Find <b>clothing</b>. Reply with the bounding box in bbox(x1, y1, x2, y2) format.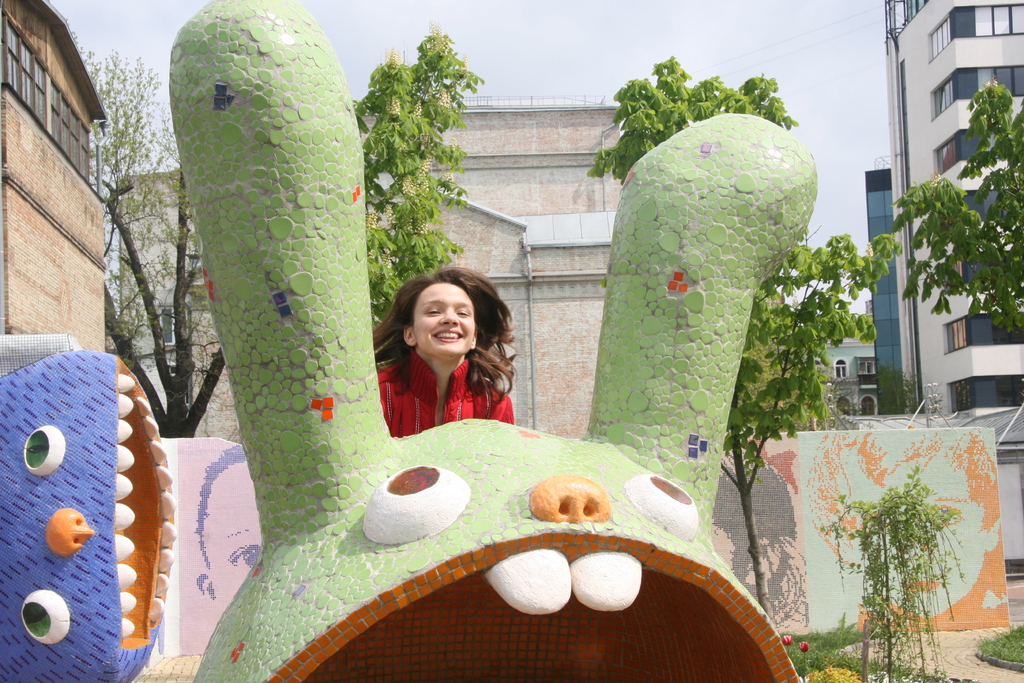
bbox(369, 342, 509, 420).
